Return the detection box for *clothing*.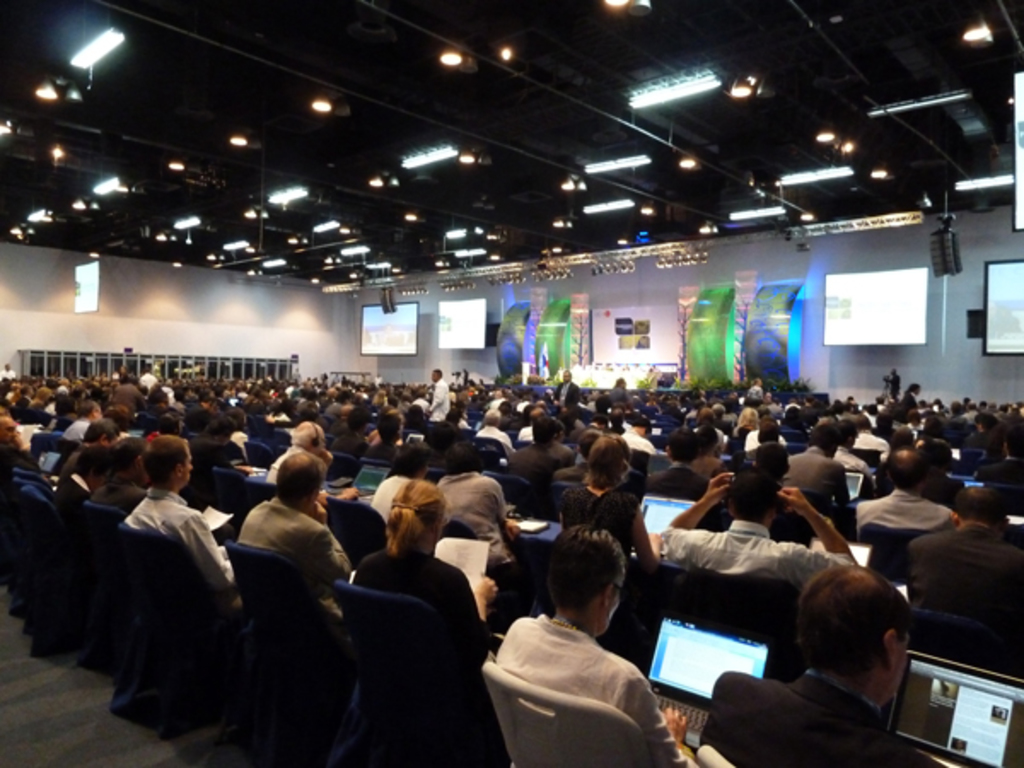
locate(561, 480, 638, 544).
